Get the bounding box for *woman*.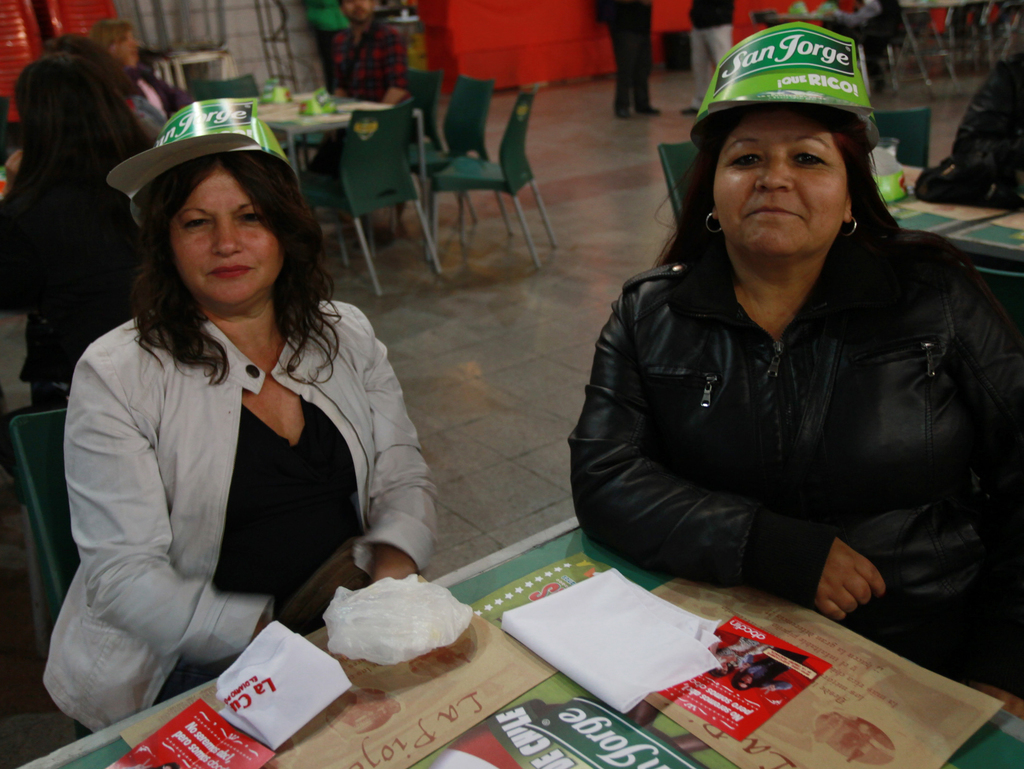
<box>0,54,152,418</box>.
